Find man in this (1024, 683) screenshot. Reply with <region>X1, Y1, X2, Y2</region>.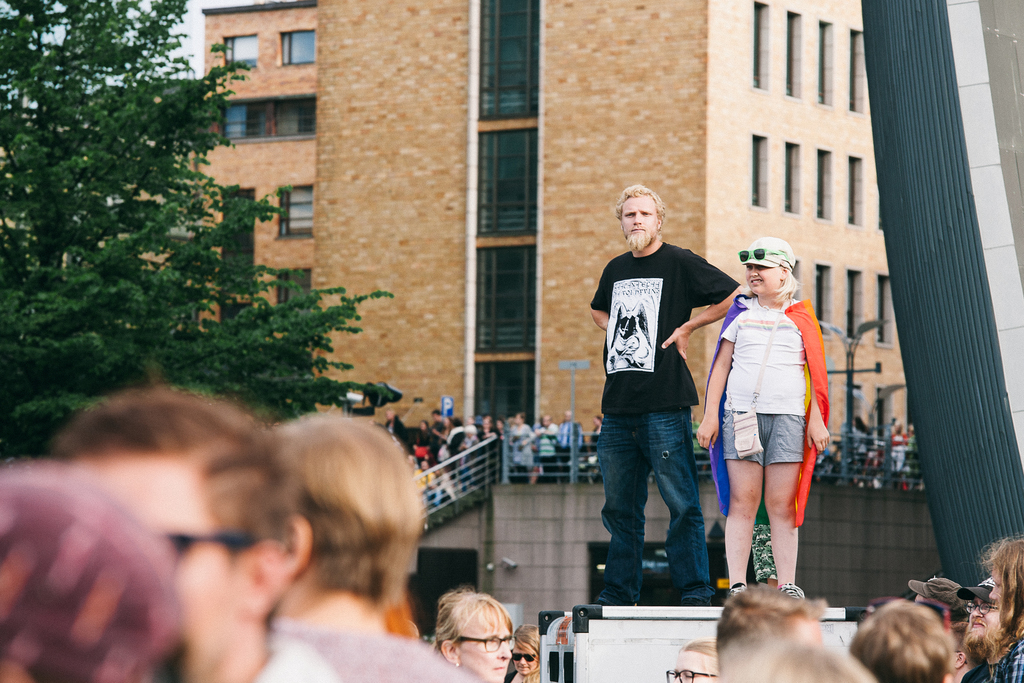
<region>961, 573, 998, 670</region>.
